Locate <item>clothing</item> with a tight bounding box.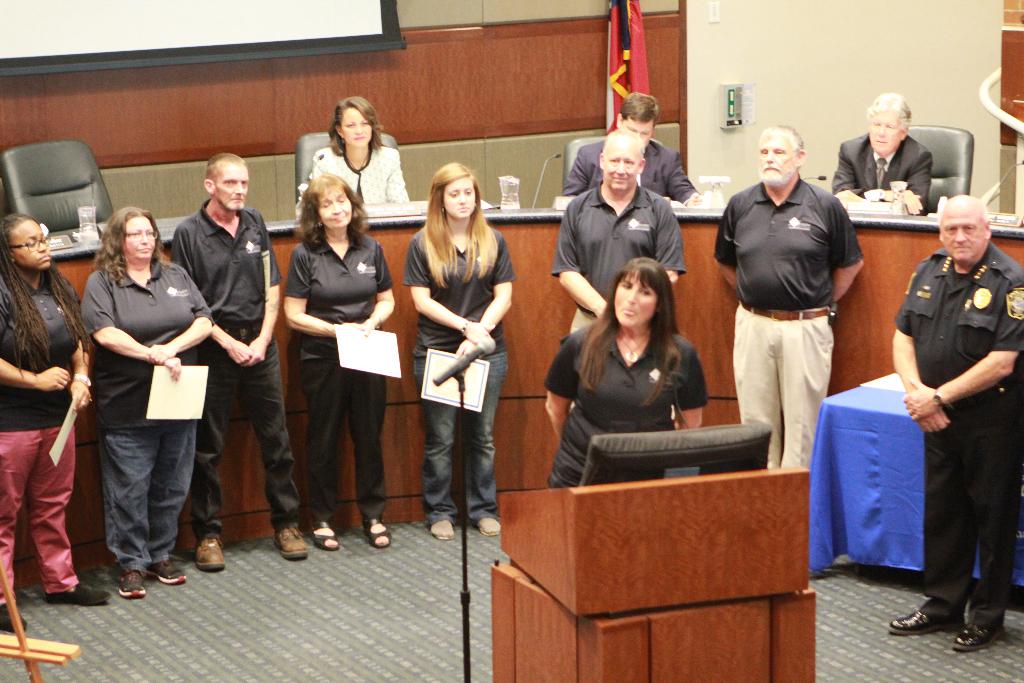
[303, 145, 414, 211].
